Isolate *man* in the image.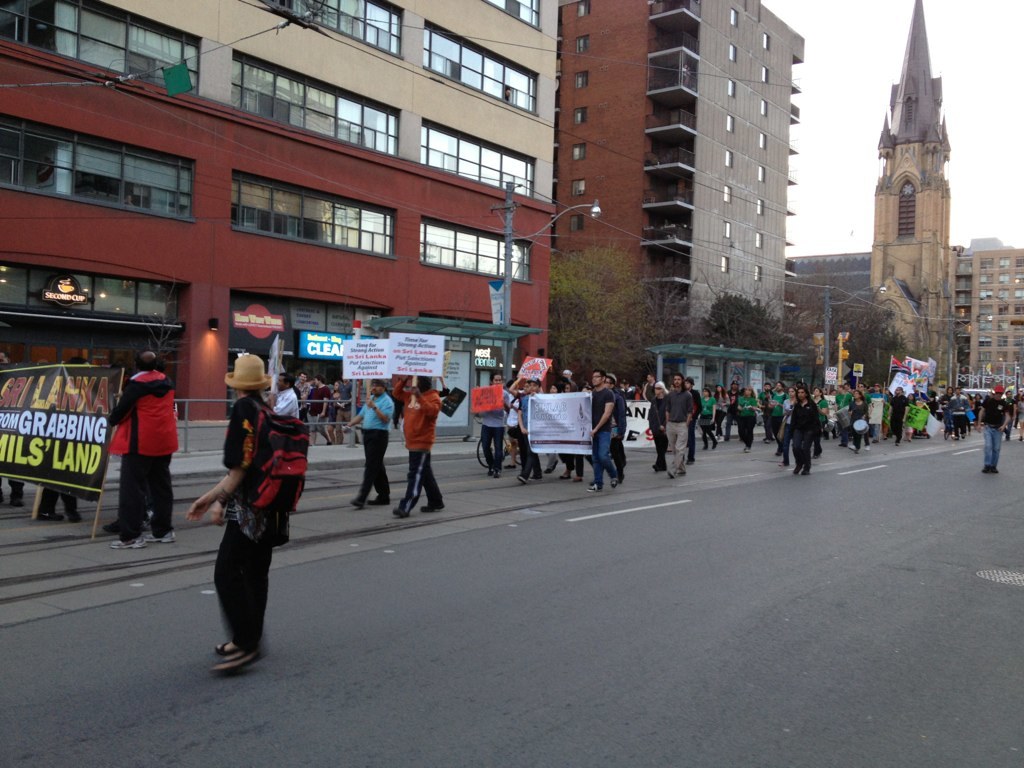
Isolated region: <bbox>761, 380, 772, 440</bbox>.
